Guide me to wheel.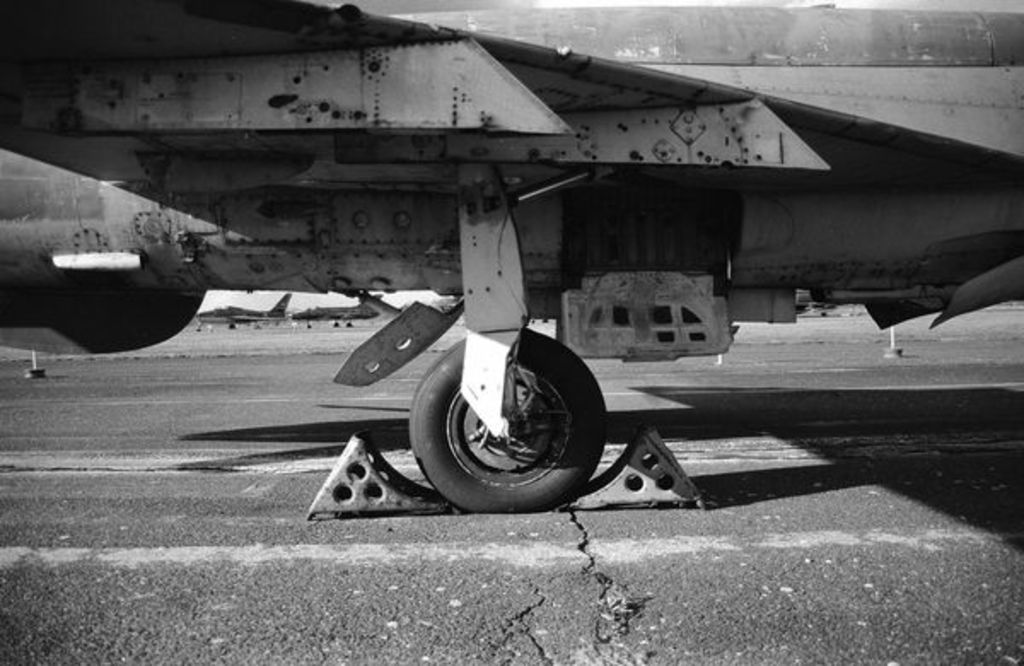
Guidance: box=[410, 331, 604, 514].
